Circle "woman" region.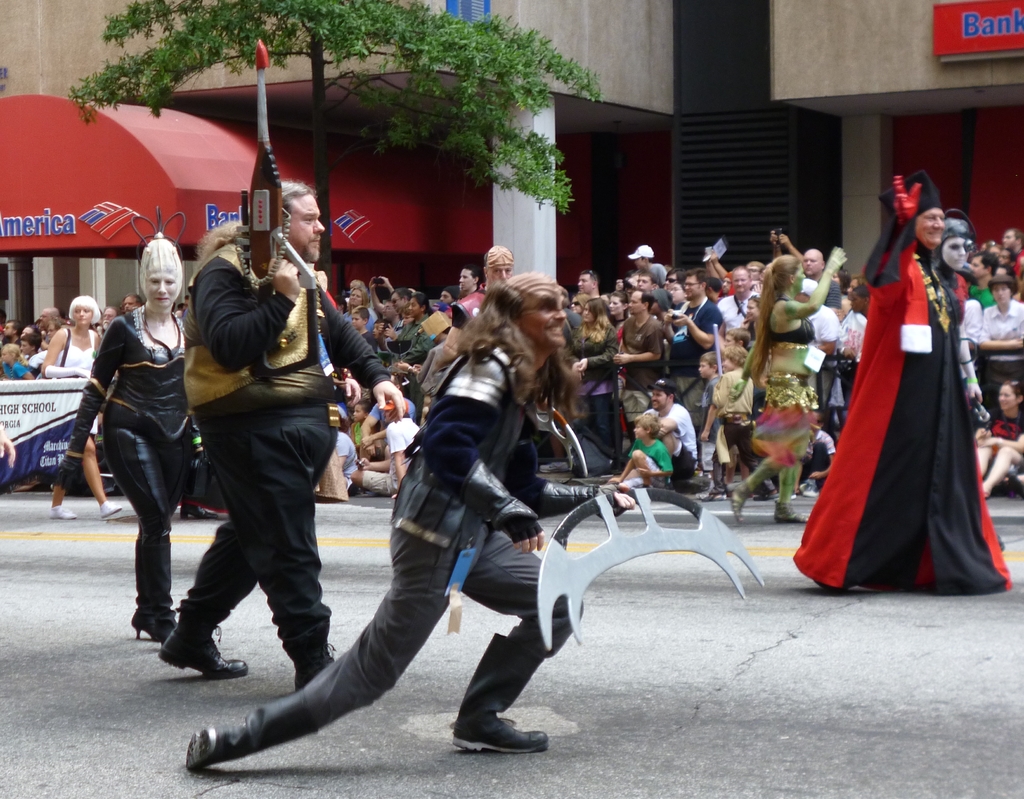
Region: <bbox>567, 295, 622, 468</bbox>.
